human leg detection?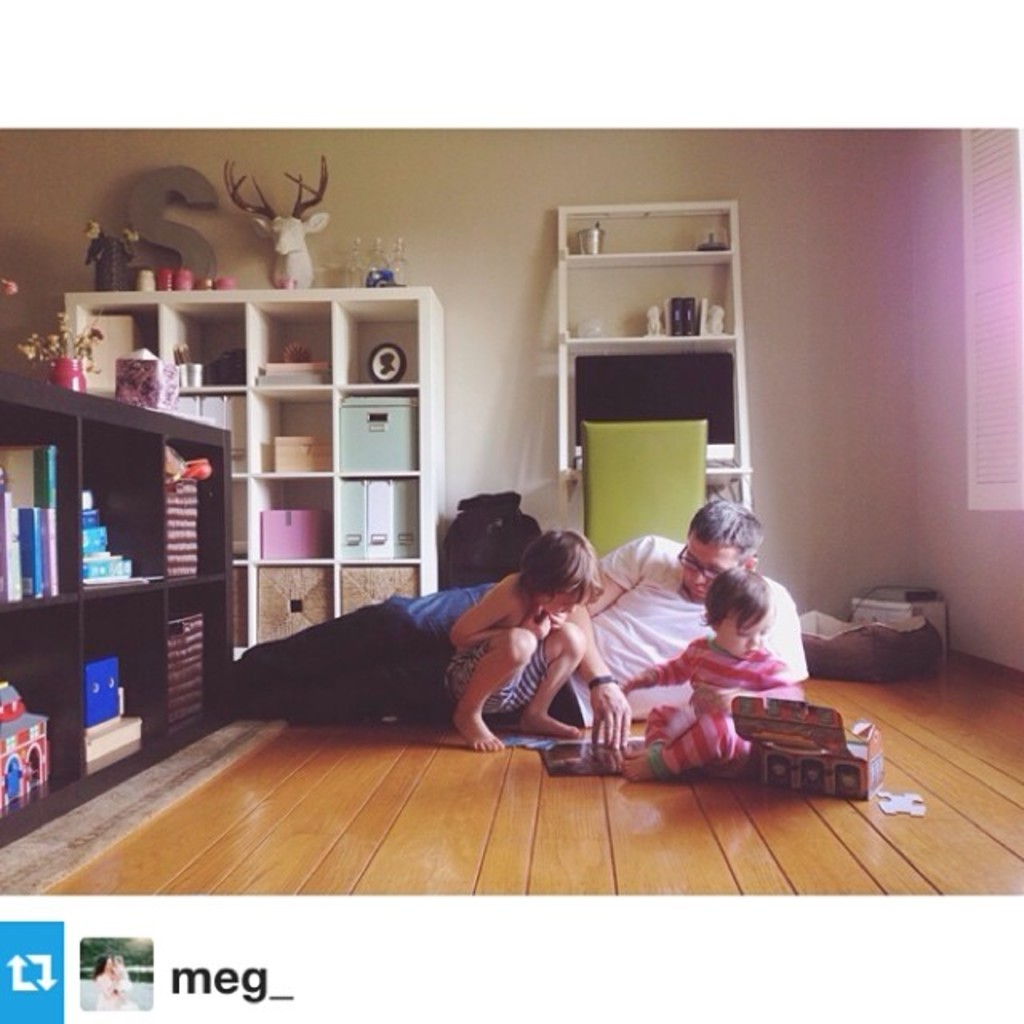
select_region(606, 704, 715, 792)
